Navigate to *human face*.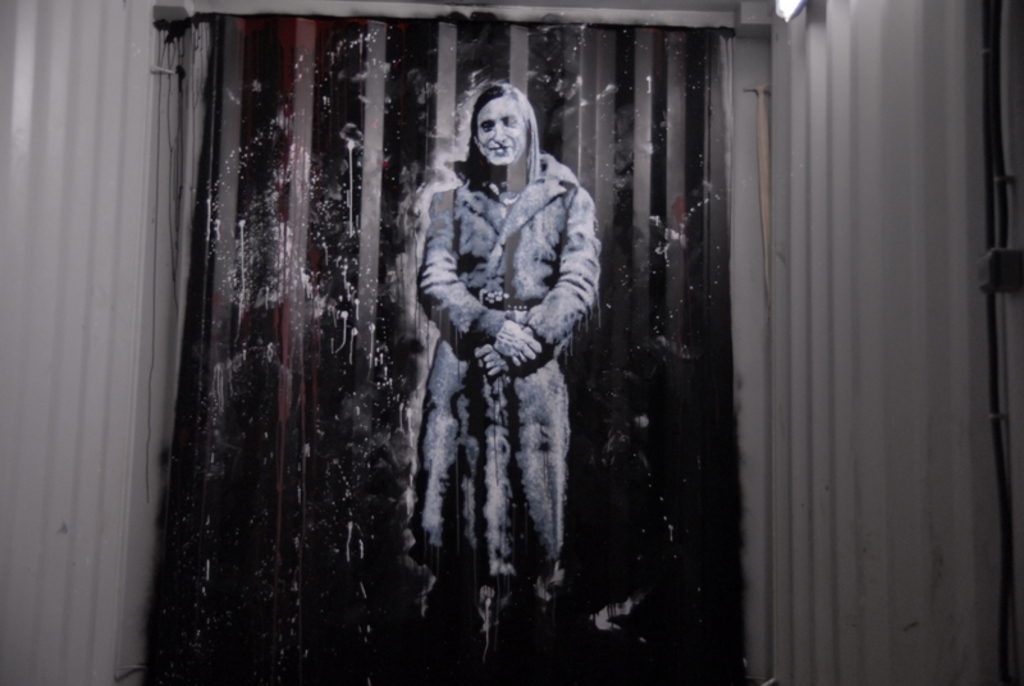
Navigation target: detection(476, 96, 527, 166).
